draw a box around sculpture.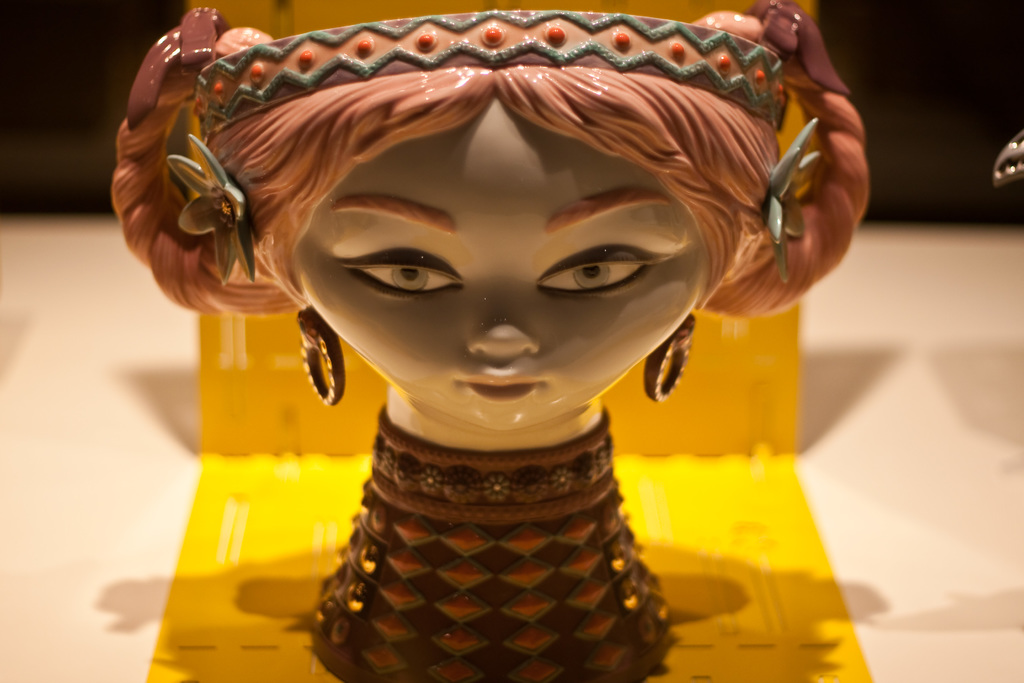
crop(46, 29, 872, 630).
